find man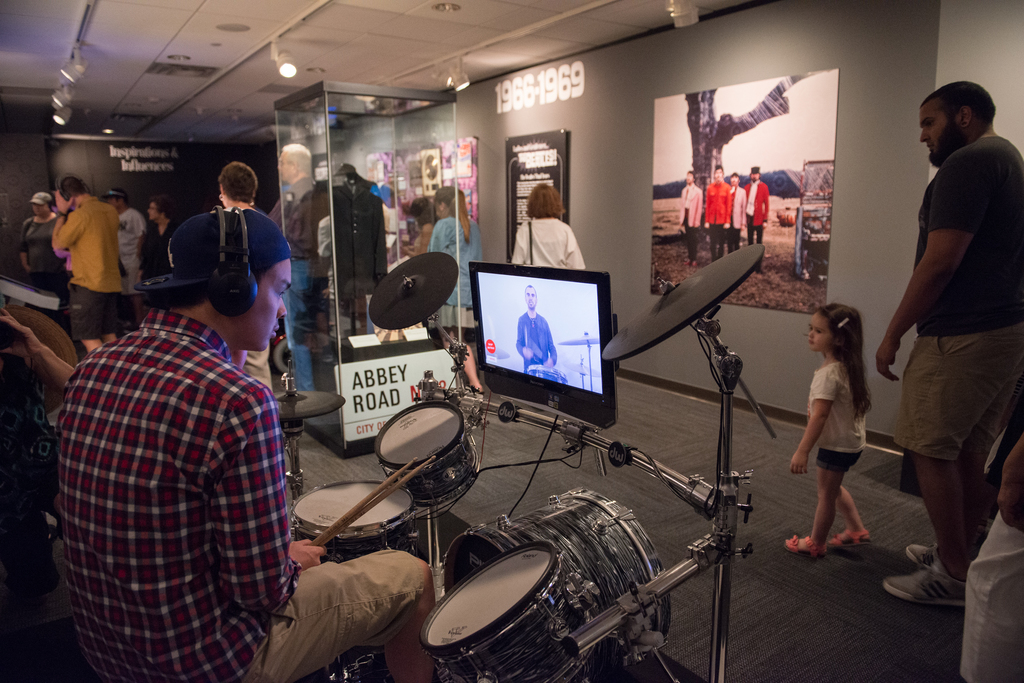
box(269, 138, 339, 388)
